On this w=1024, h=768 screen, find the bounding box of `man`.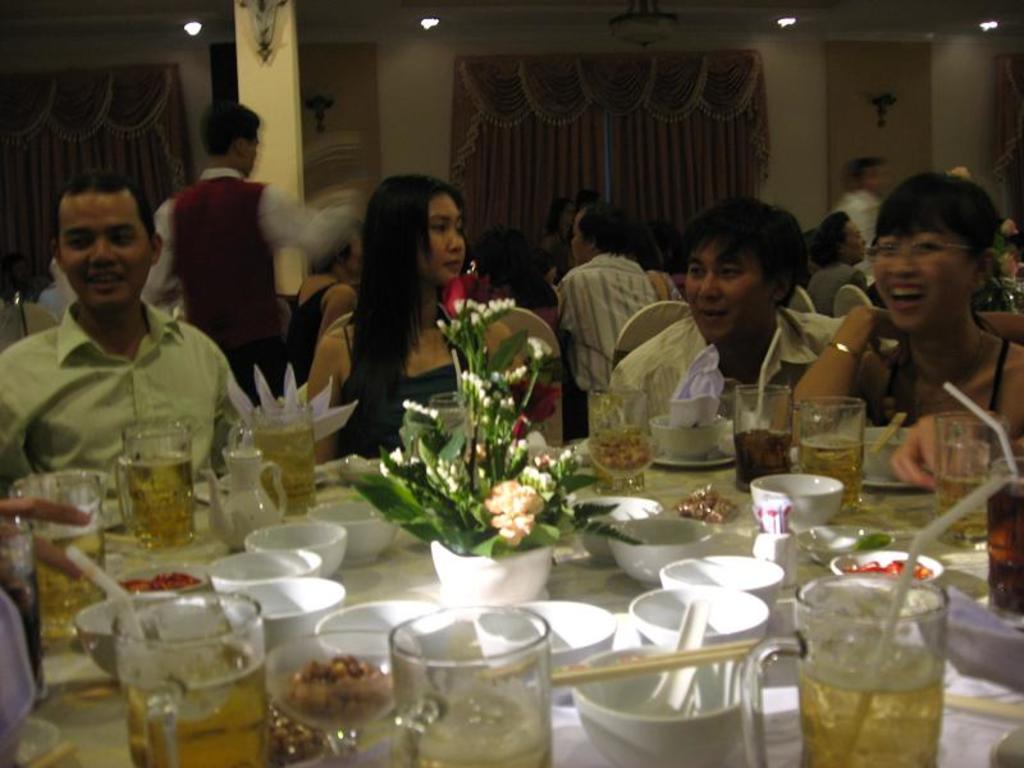
Bounding box: [x1=0, y1=173, x2=246, y2=544].
